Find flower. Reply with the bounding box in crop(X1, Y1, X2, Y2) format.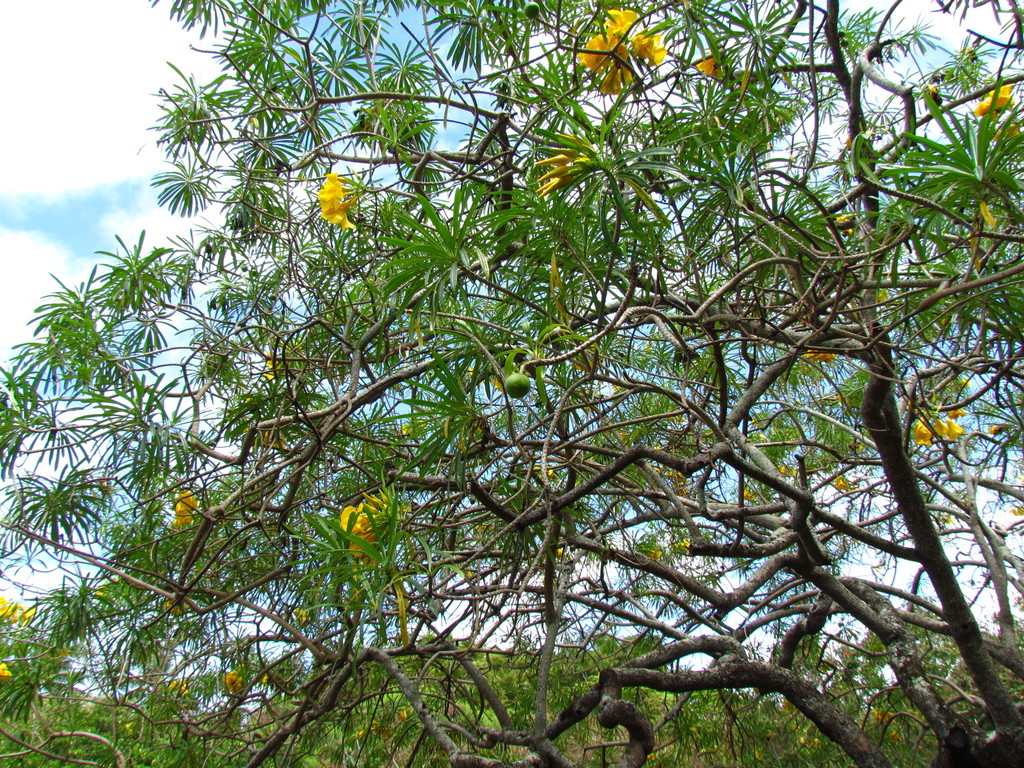
crop(974, 83, 1009, 118).
